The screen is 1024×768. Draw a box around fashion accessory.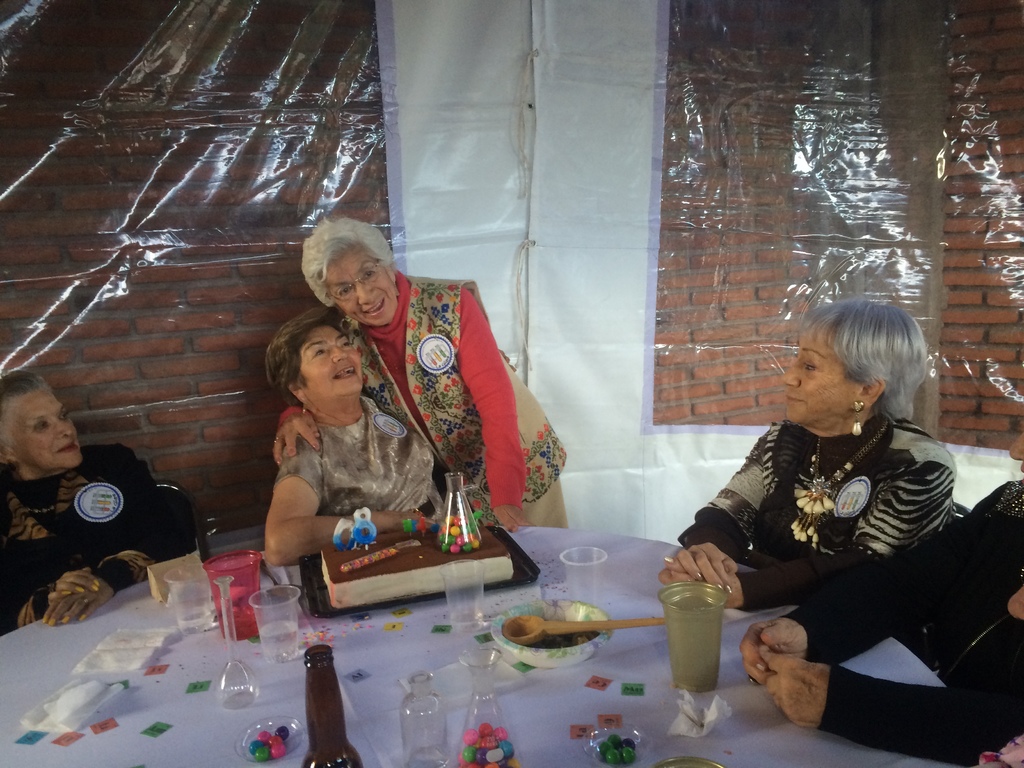
box(51, 620, 55, 624).
